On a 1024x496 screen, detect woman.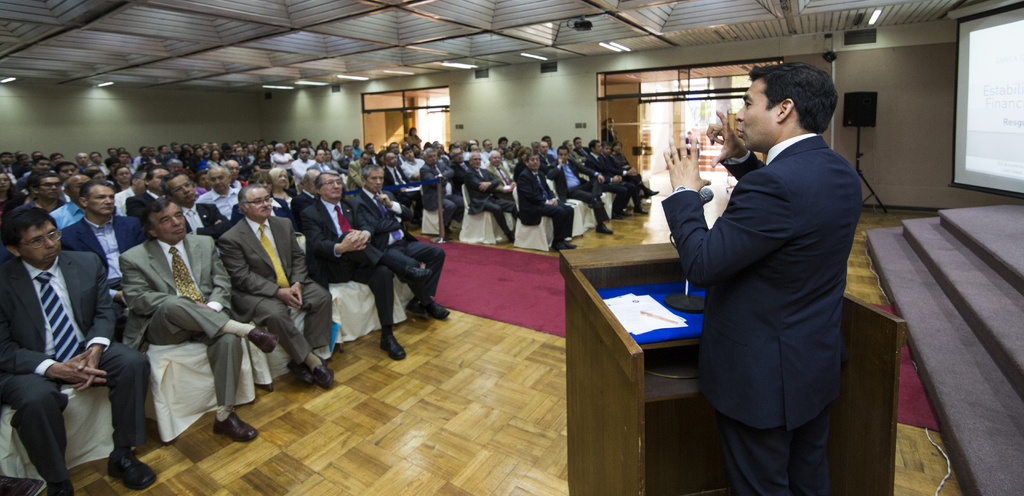
<region>271, 169, 293, 205</region>.
